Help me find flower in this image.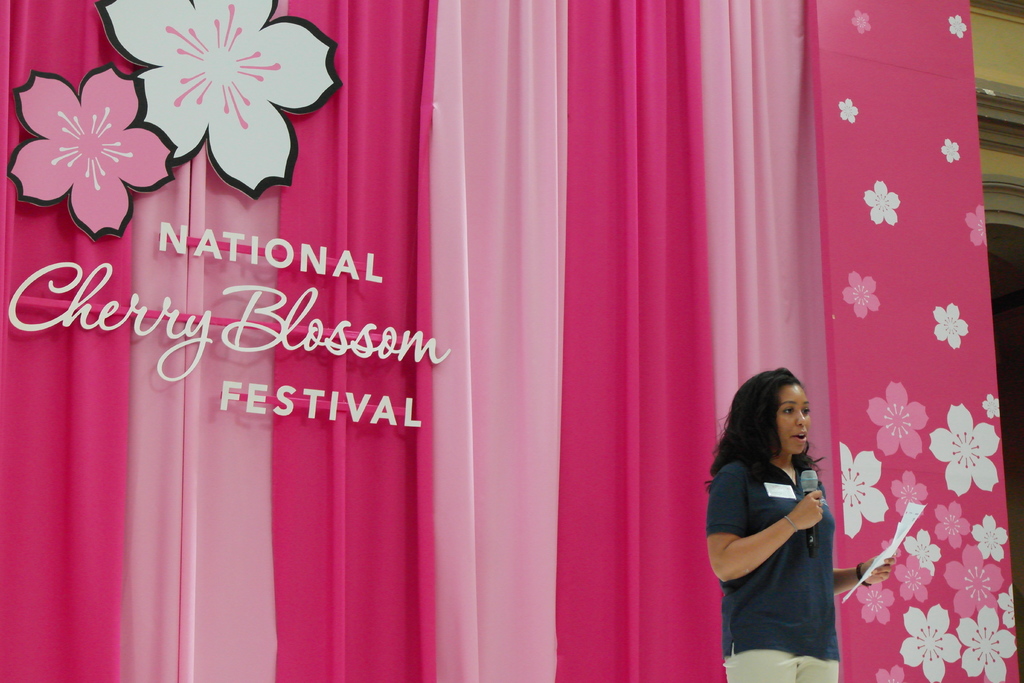
Found it: x1=970 y1=511 x2=1009 y2=561.
